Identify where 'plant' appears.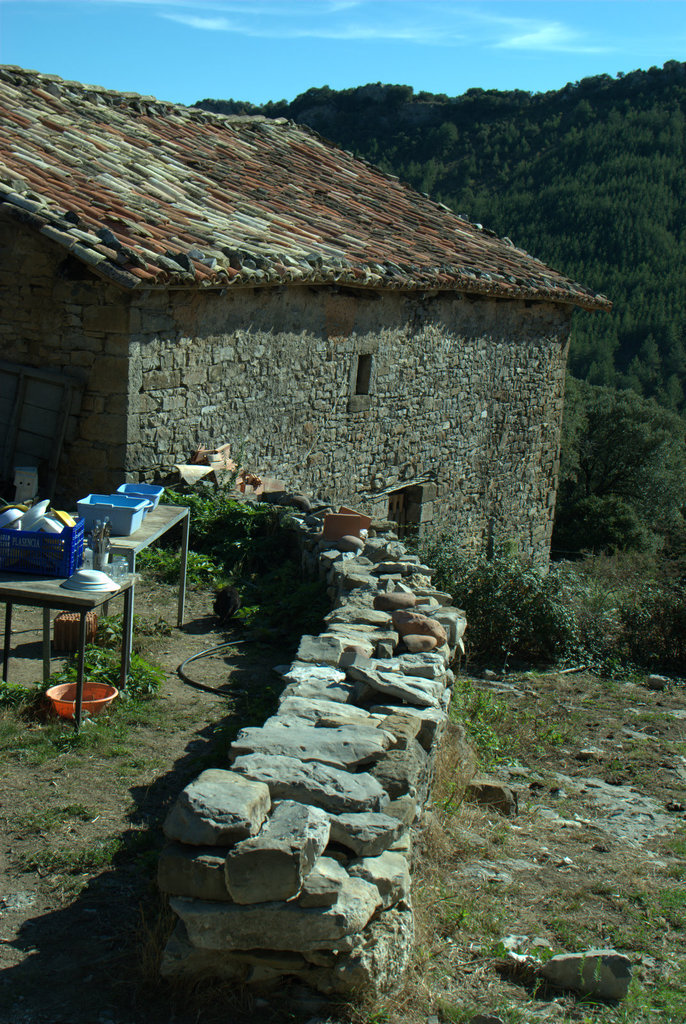
Appears at locate(170, 467, 342, 637).
